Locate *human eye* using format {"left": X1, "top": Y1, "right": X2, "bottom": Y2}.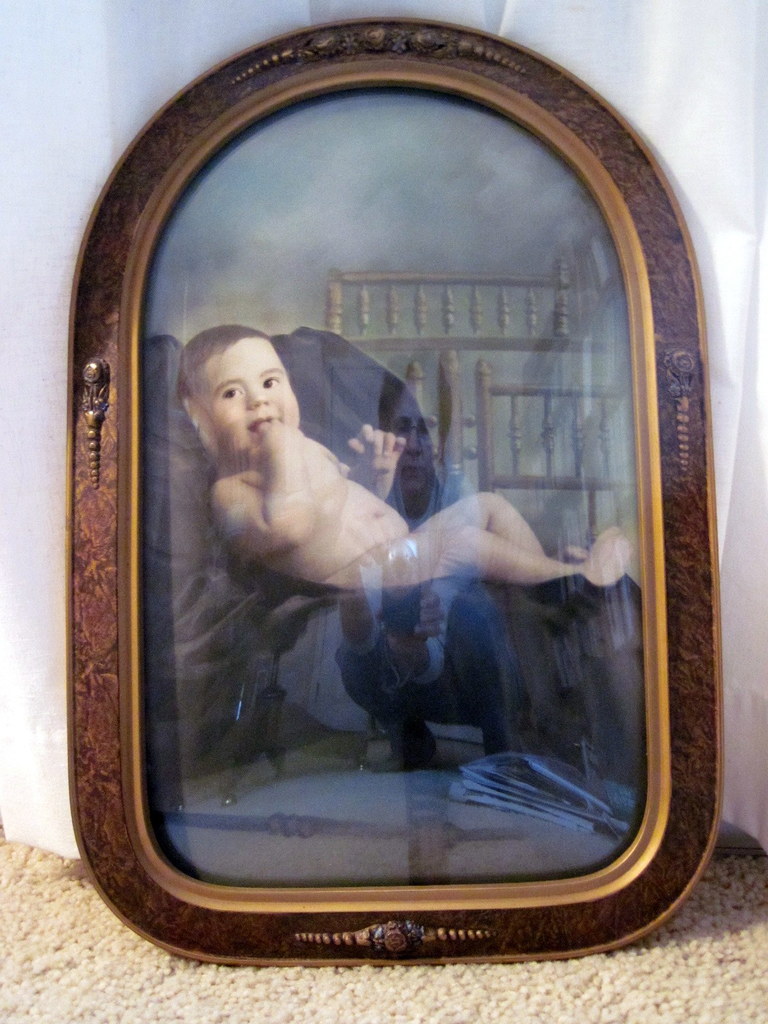
{"left": 260, "top": 370, "right": 285, "bottom": 393}.
